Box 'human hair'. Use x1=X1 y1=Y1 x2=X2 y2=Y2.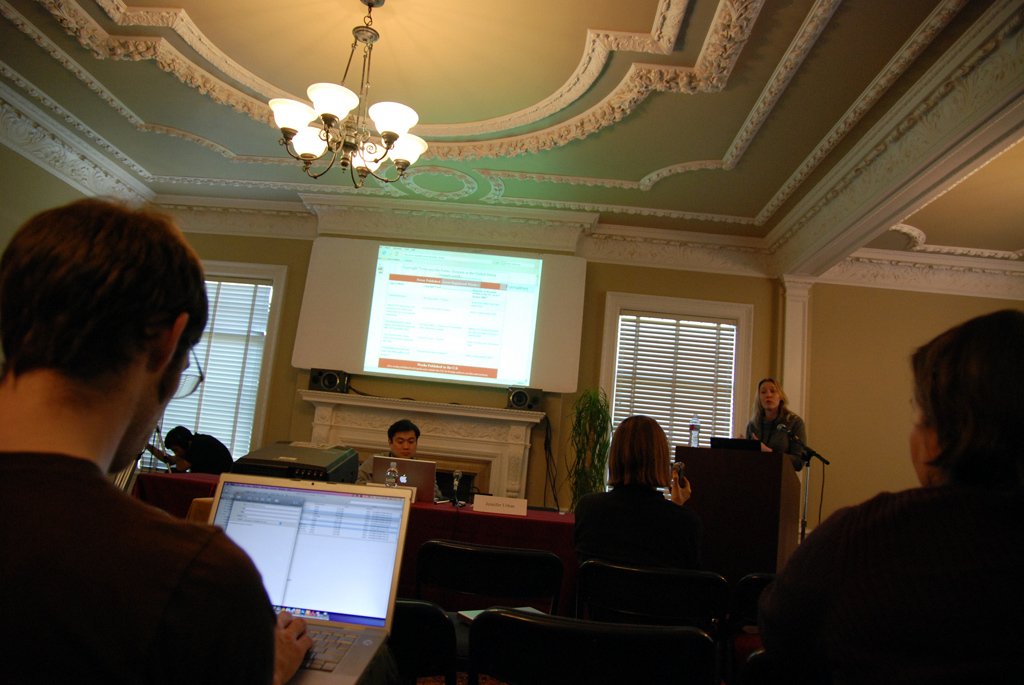
x1=13 y1=191 x2=196 y2=432.
